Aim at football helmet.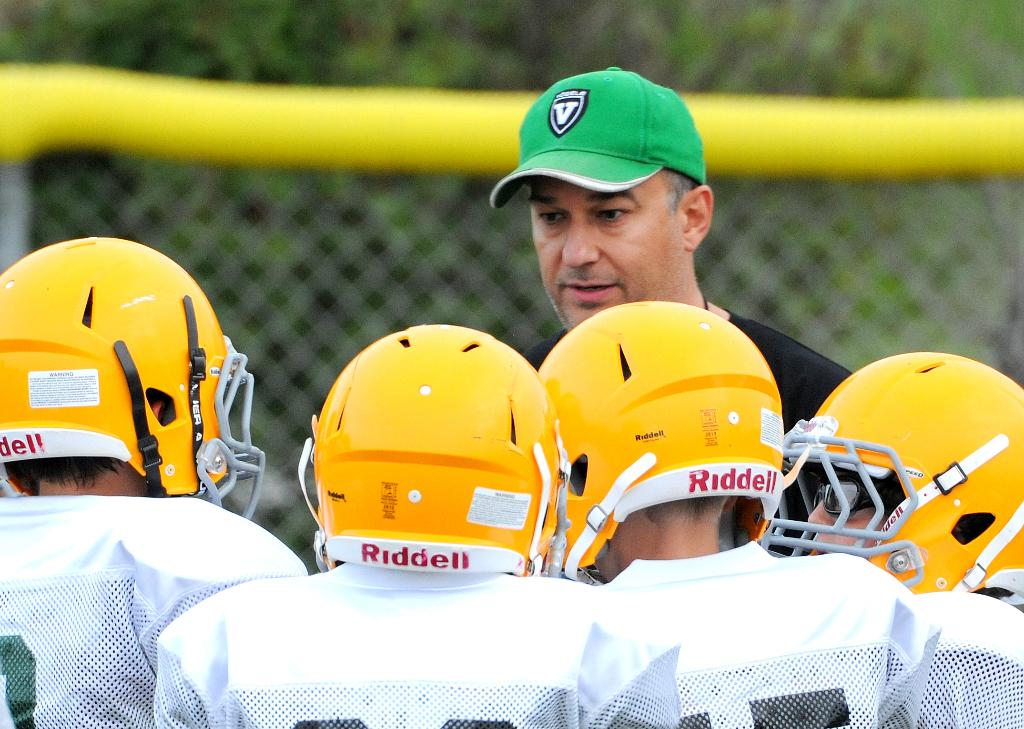
Aimed at 284, 323, 579, 600.
